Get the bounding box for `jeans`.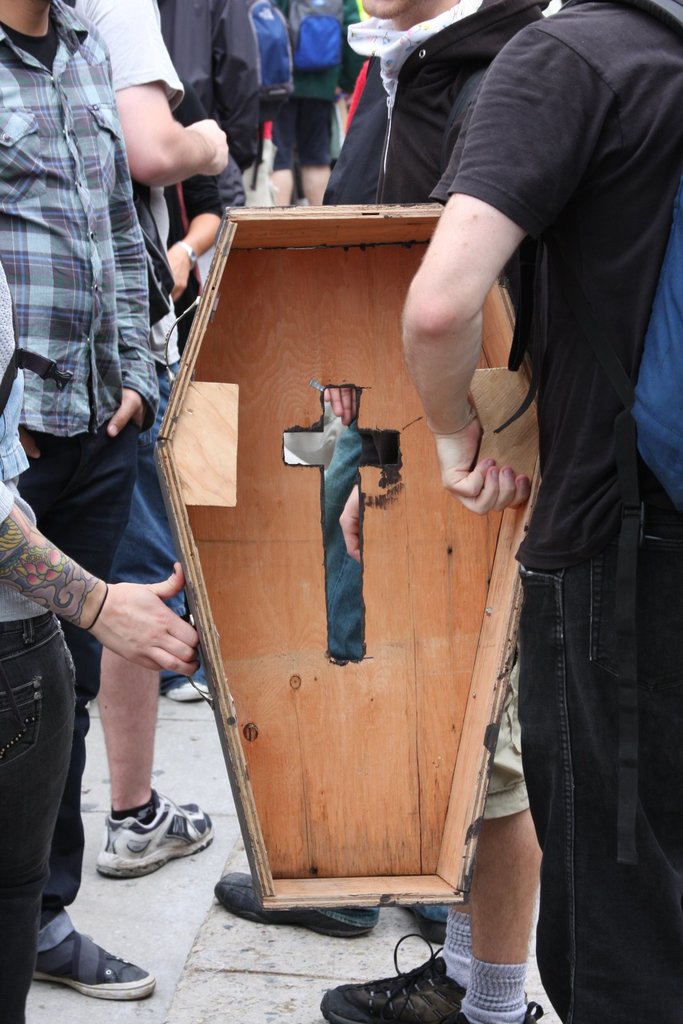
x1=297 y1=404 x2=390 y2=687.
